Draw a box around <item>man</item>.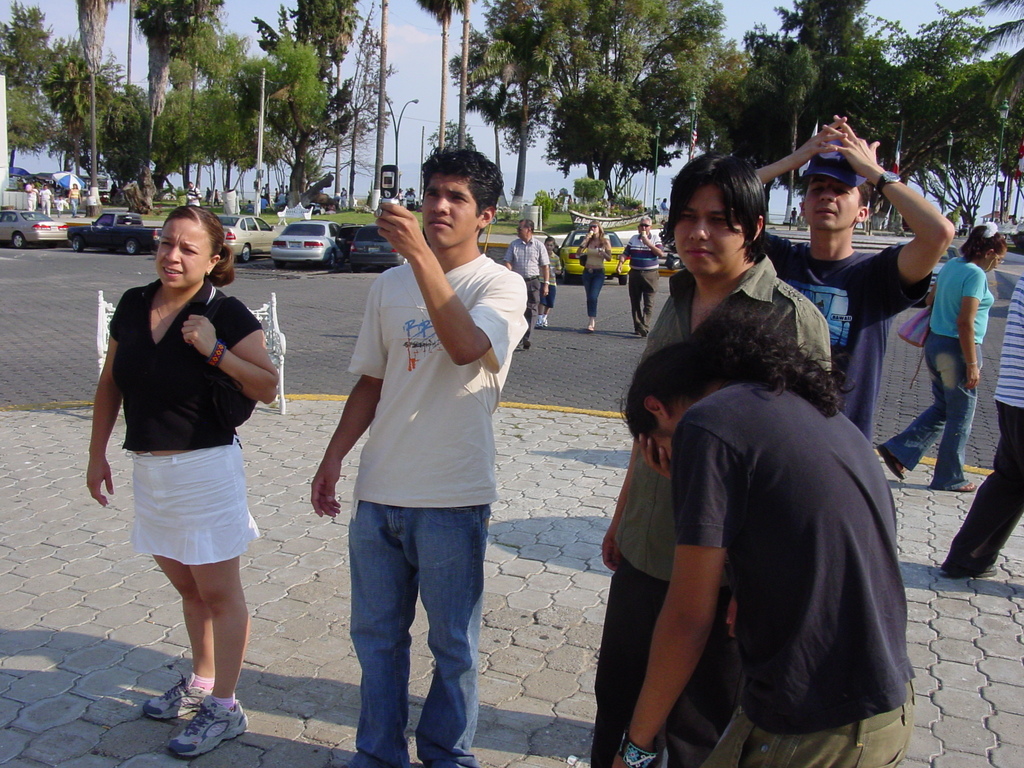
detection(755, 115, 959, 440).
